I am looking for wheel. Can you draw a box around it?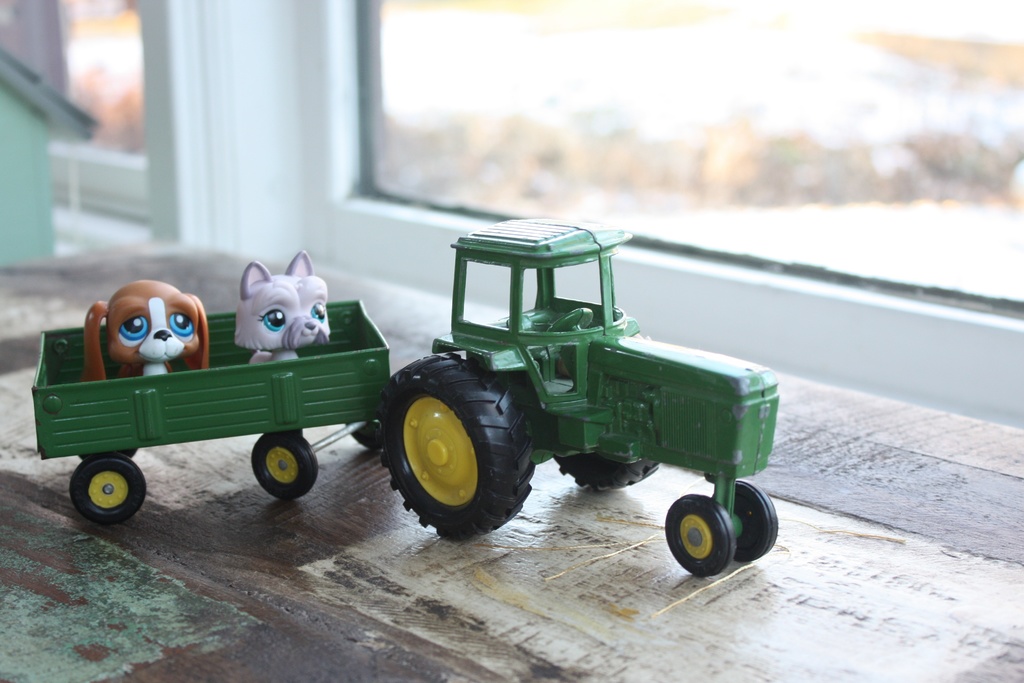
Sure, the bounding box is region(252, 431, 316, 497).
